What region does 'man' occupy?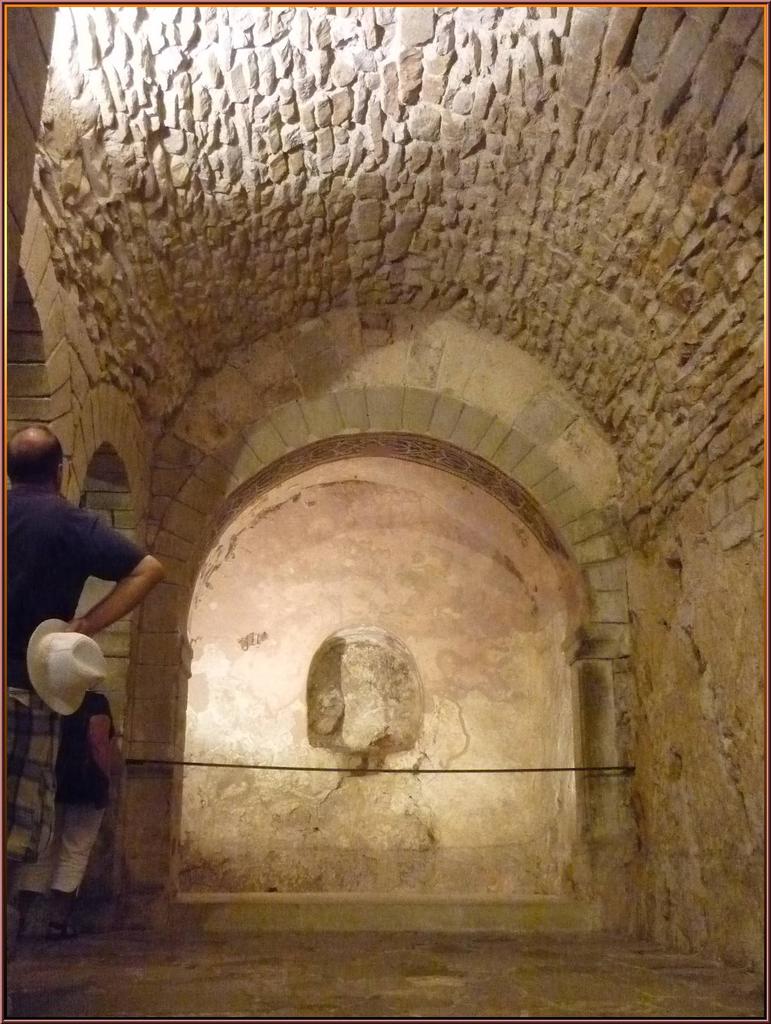
[7, 422, 168, 924].
